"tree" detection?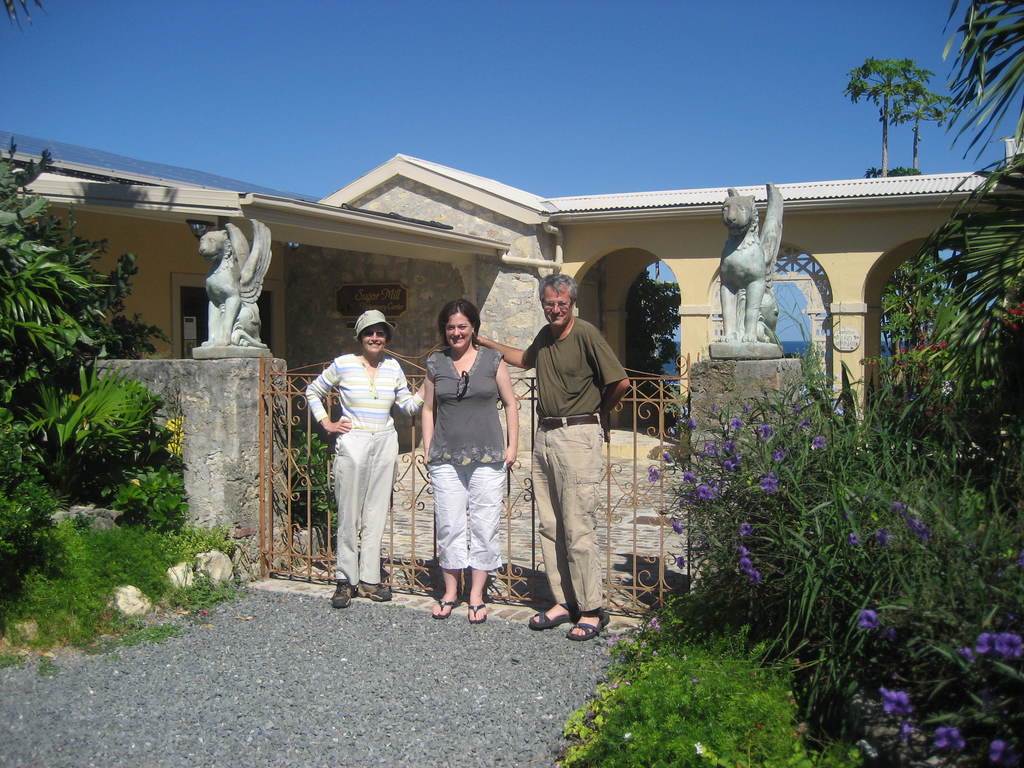
{"x1": 883, "y1": 83, "x2": 957, "y2": 177}
